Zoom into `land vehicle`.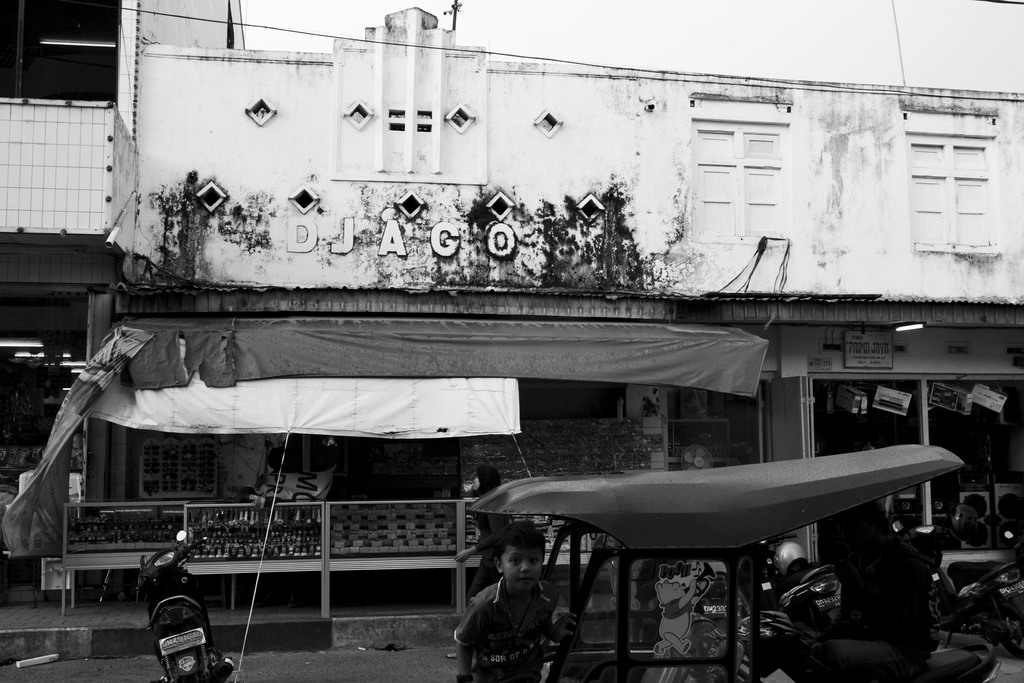
Zoom target: [135,523,236,682].
